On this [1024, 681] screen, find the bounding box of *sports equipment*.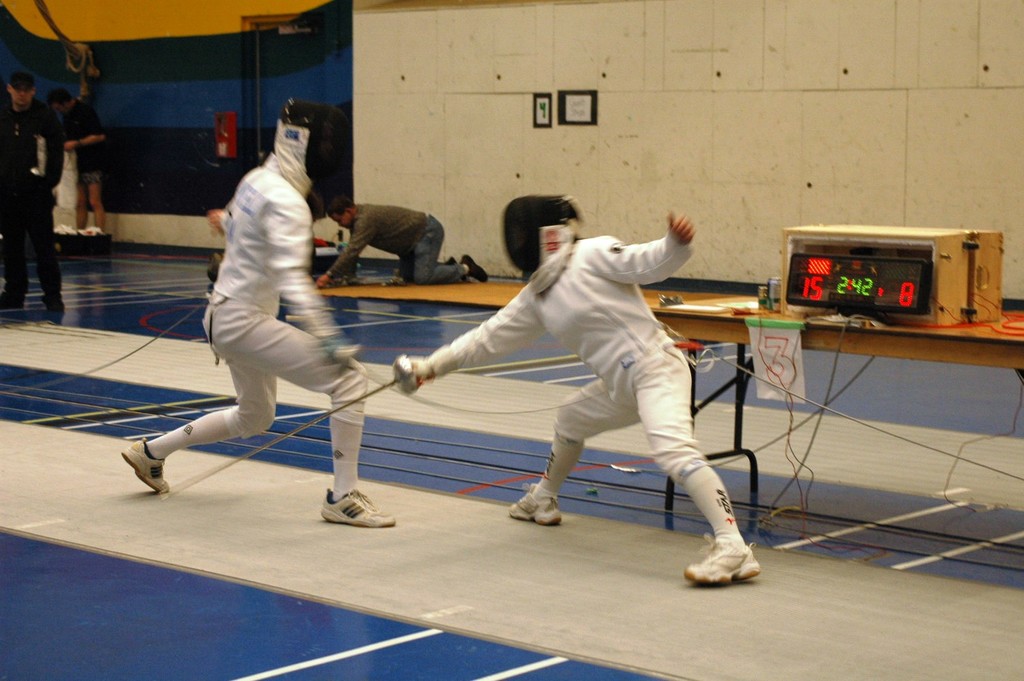
Bounding box: bbox=[117, 434, 171, 501].
